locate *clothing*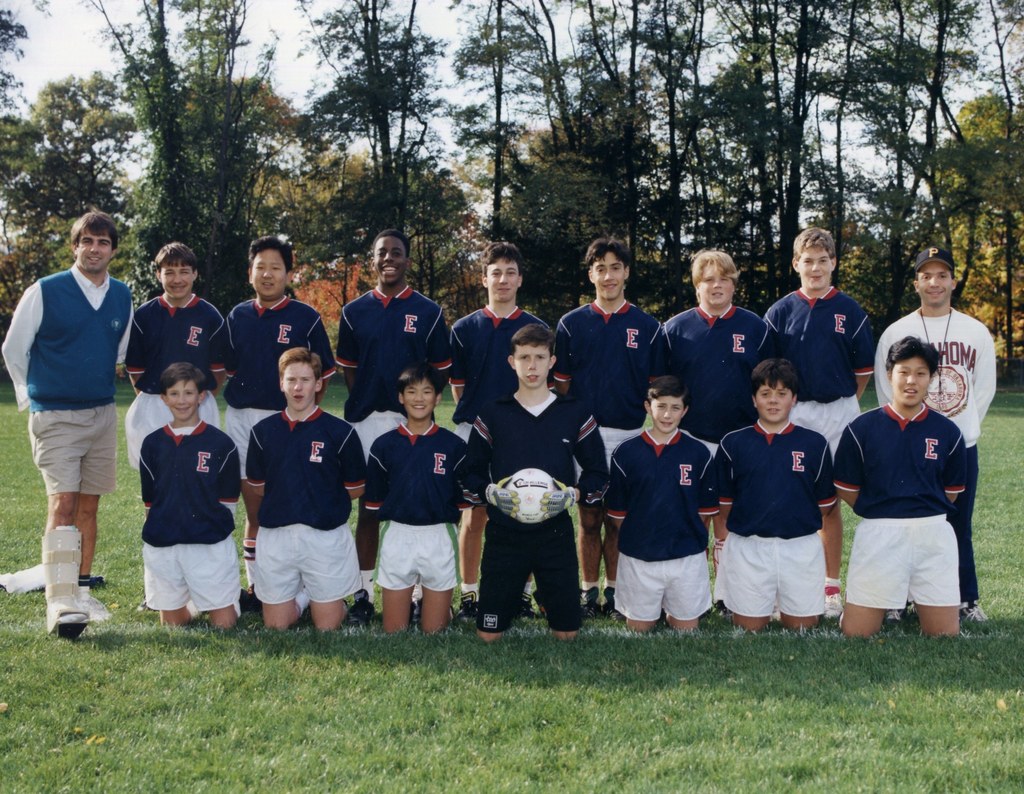
crop(341, 288, 452, 415)
